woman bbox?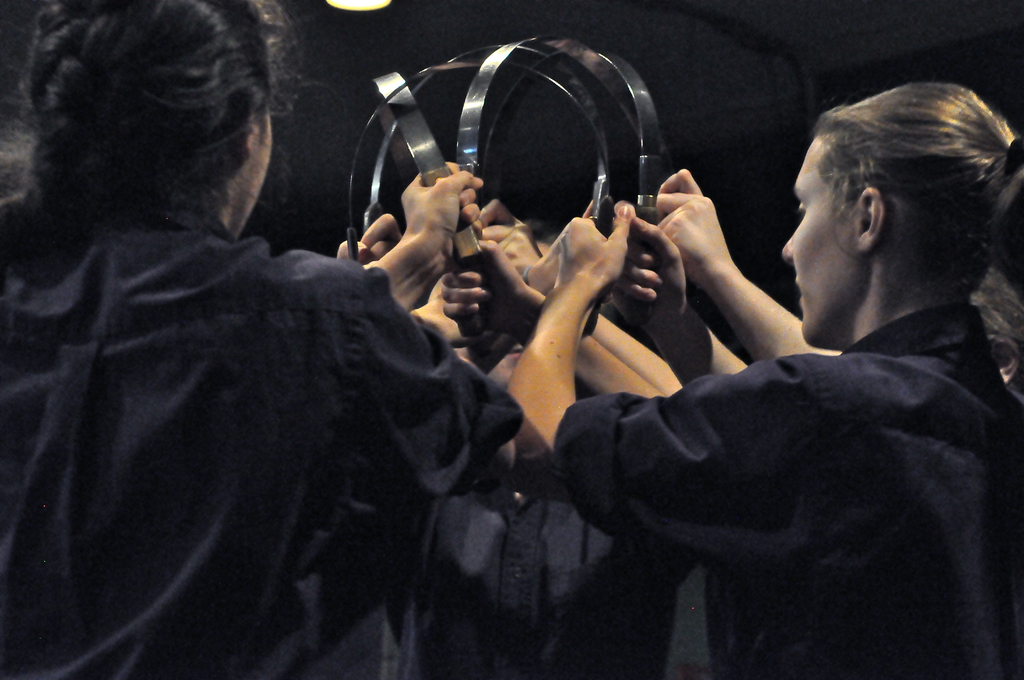
region(387, 204, 723, 679)
